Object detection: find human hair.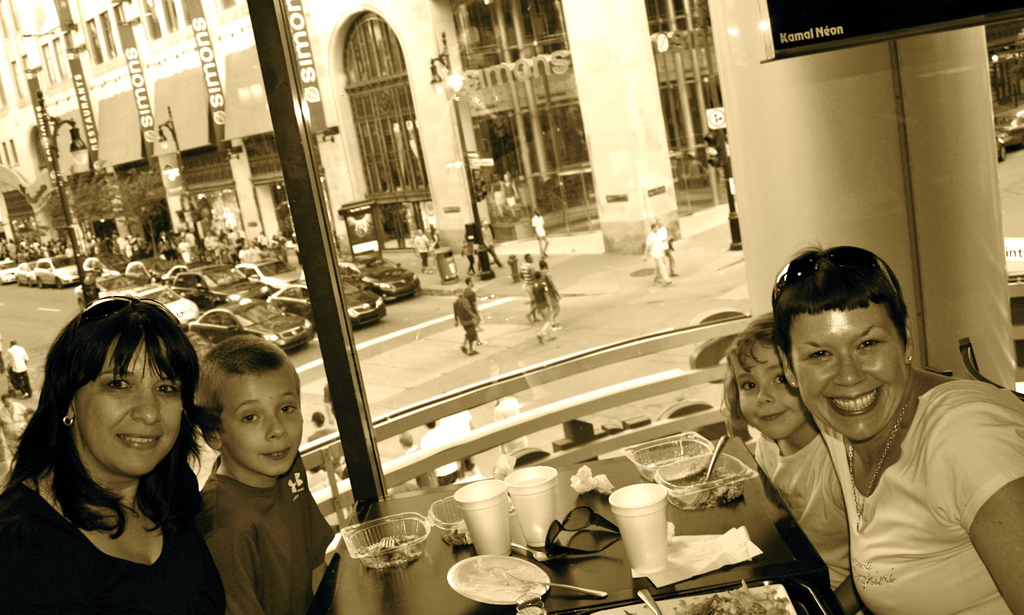
{"x1": 204, "y1": 333, "x2": 289, "y2": 397}.
